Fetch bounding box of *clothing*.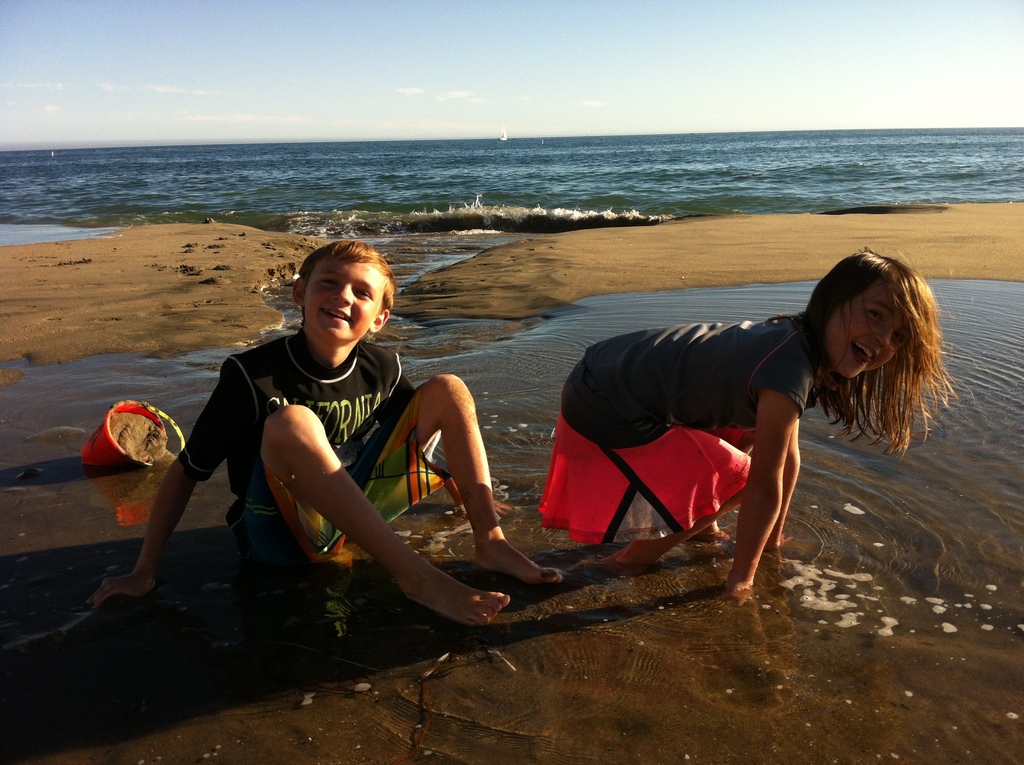
Bbox: <box>542,316,815,546</box>.
